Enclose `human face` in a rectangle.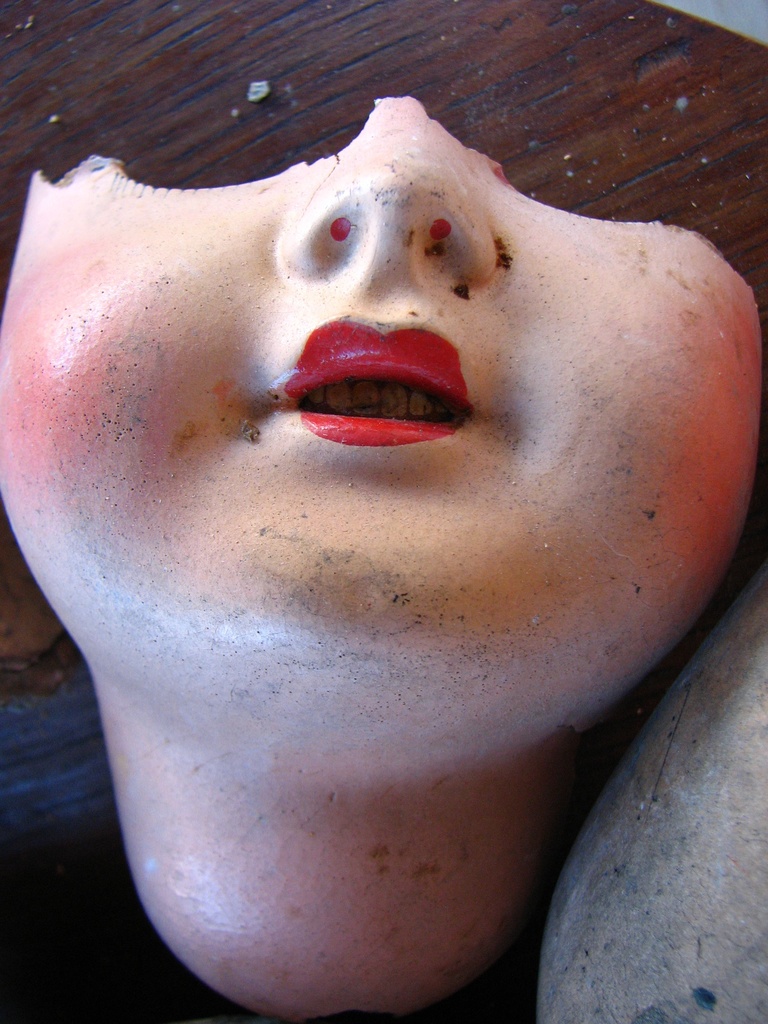
{"x1": 0, "y1": 100, "x2": 767, "y2": 740}.
